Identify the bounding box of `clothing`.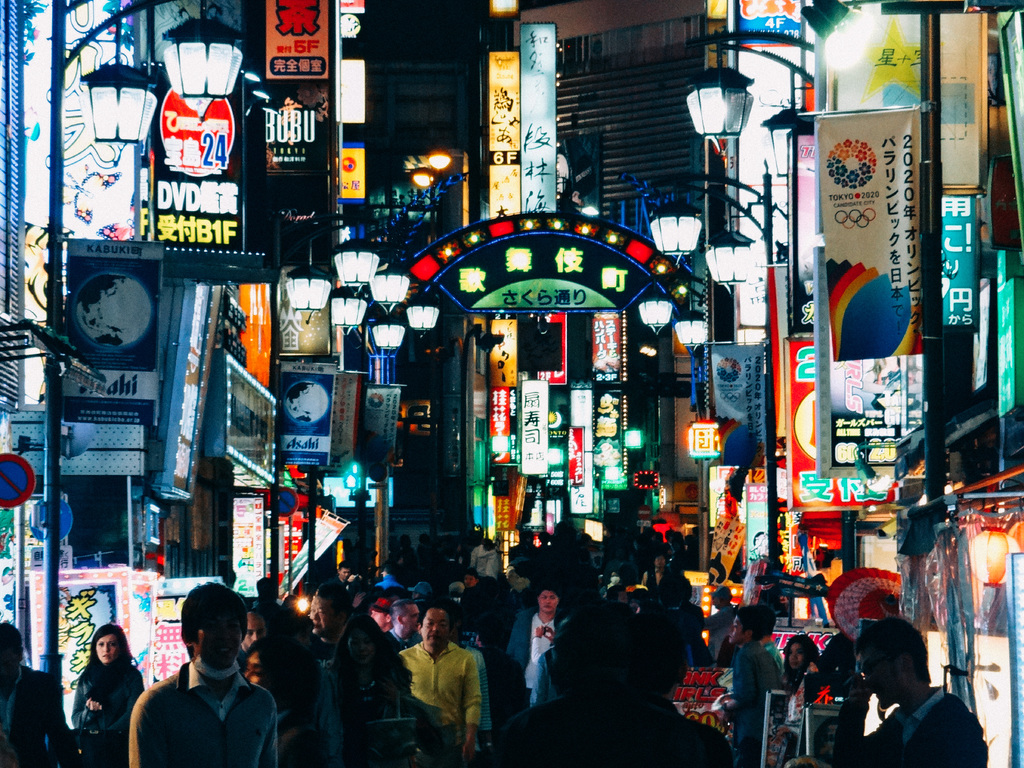
left=837, top=684, right=988, bottom=767.
